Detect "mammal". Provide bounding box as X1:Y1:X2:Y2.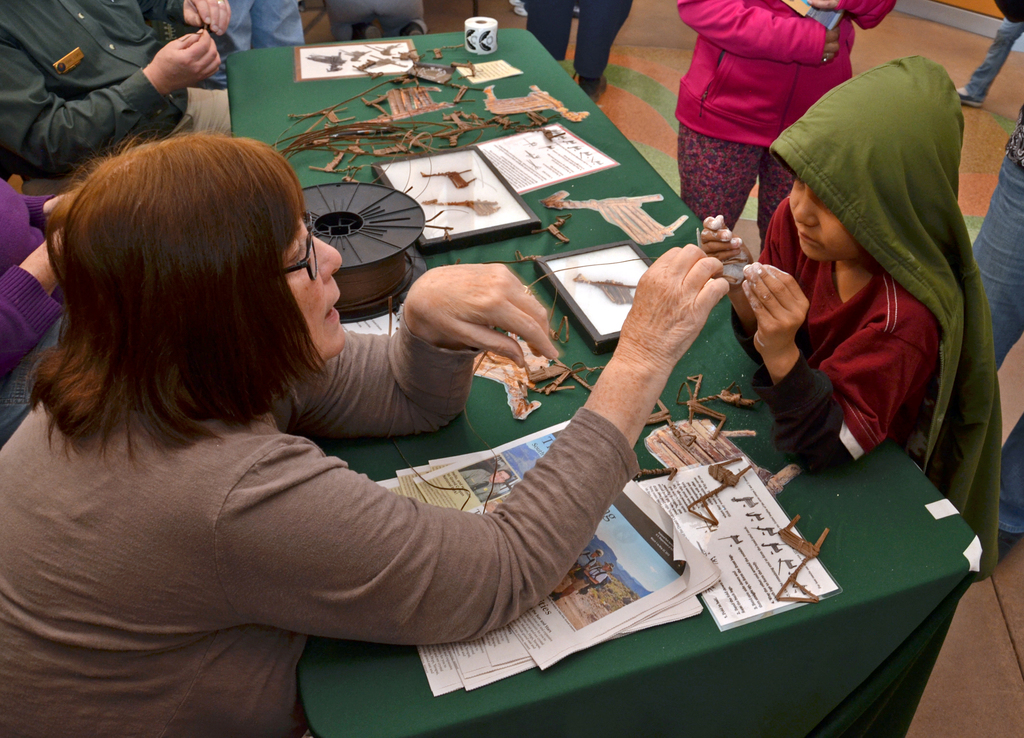
0:184:75:445.
